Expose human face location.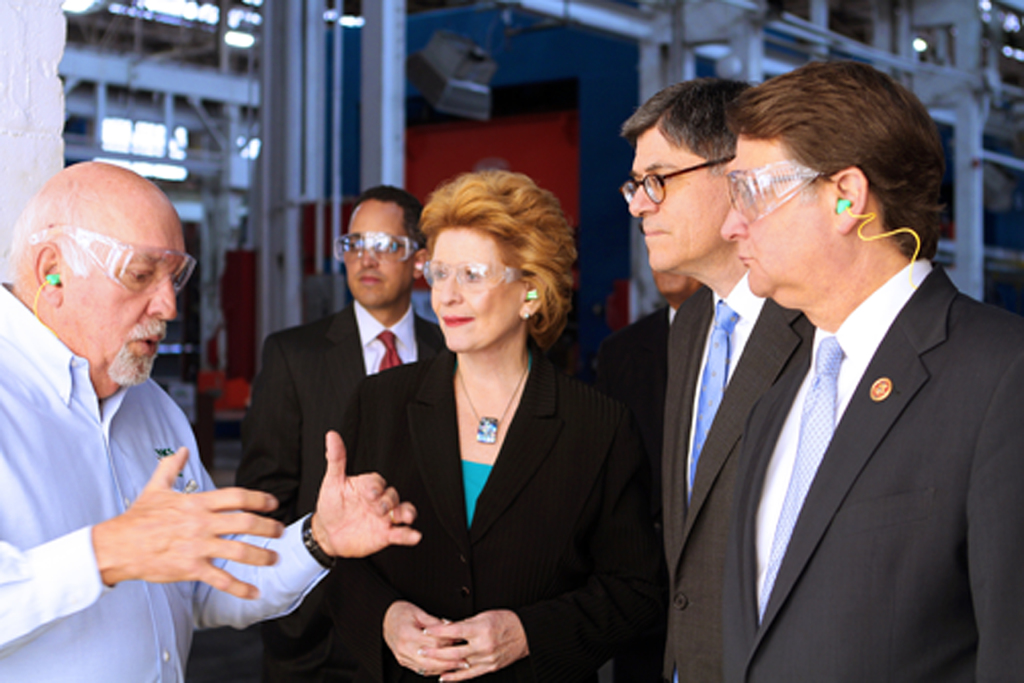
Exposed at 631,136,716,273.
